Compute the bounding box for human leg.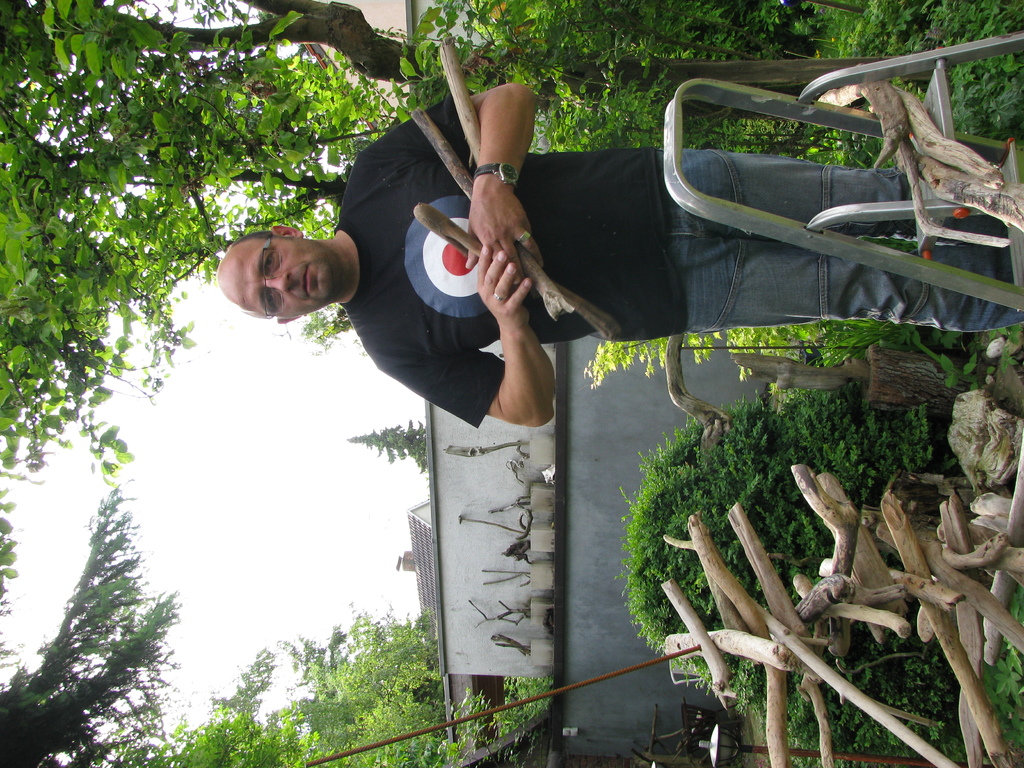
640:145:1004:239.
